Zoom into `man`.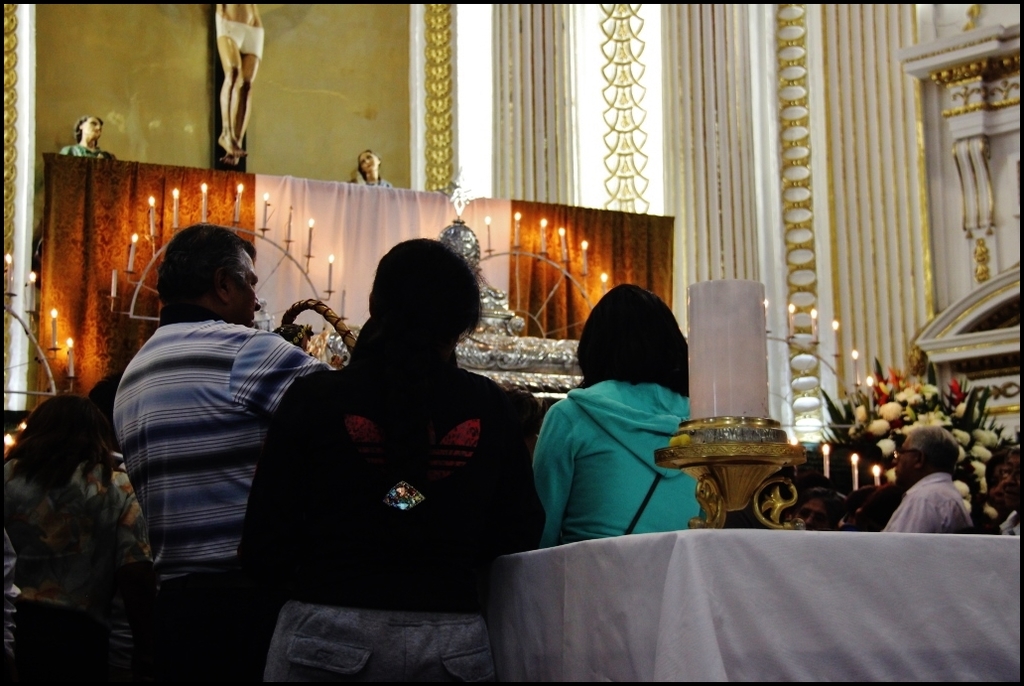
Zoom target: left=112, top=215, right=332, bottom=679.
